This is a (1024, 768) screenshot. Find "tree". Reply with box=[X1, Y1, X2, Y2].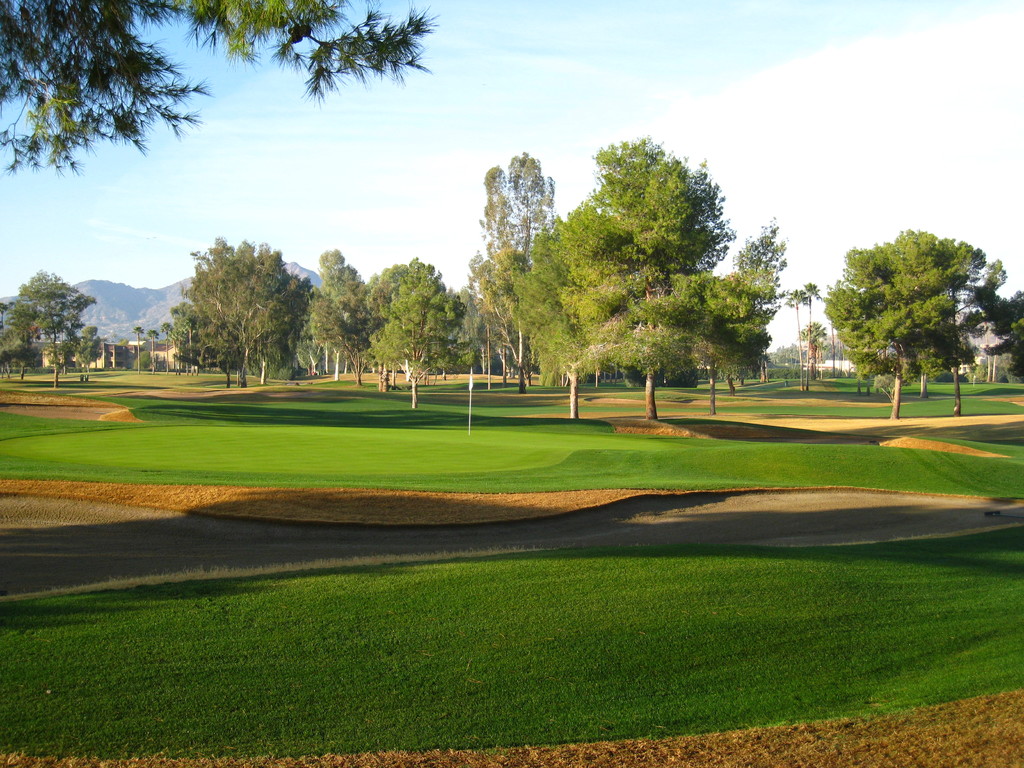
box=[7, 269, 95, 389].
